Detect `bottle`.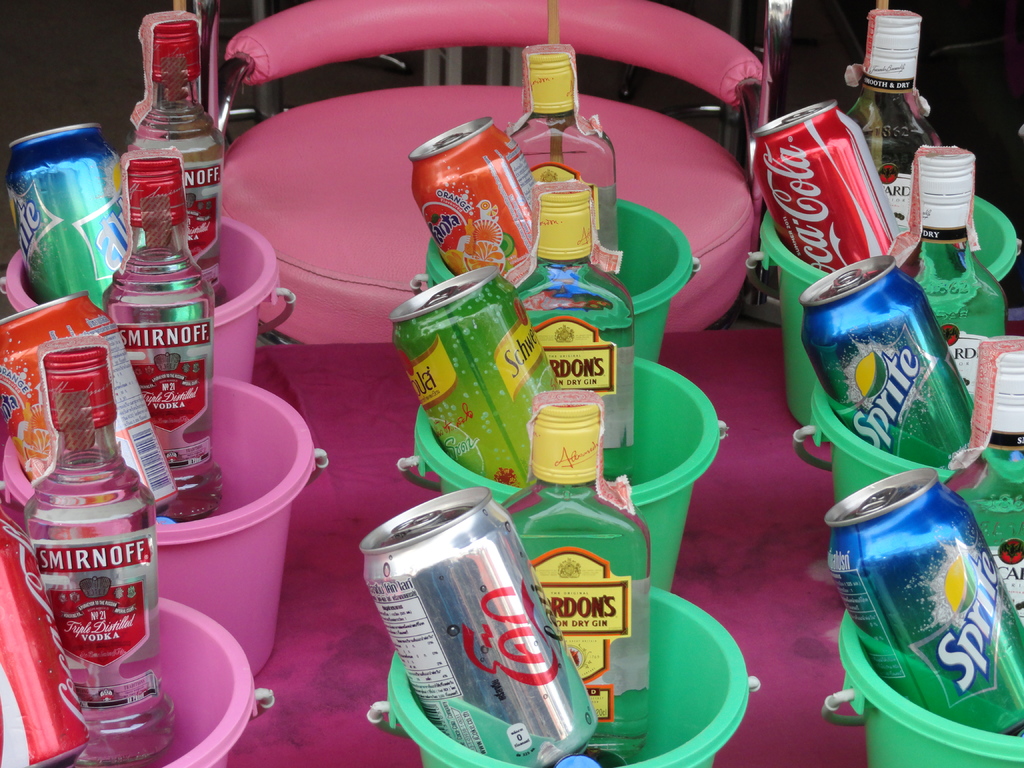
Detected at region(889, 141, 1010, 397).
